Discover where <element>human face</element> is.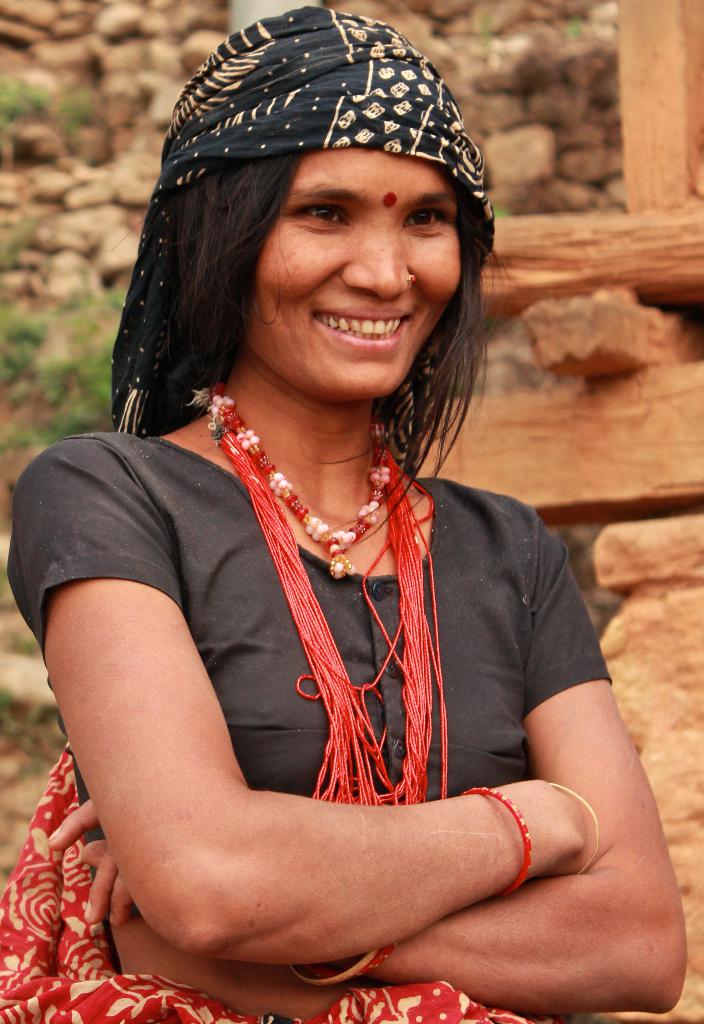
Discovered at {"x1": 247, "y1": 152, "x2": 460, "y2": 404}.
